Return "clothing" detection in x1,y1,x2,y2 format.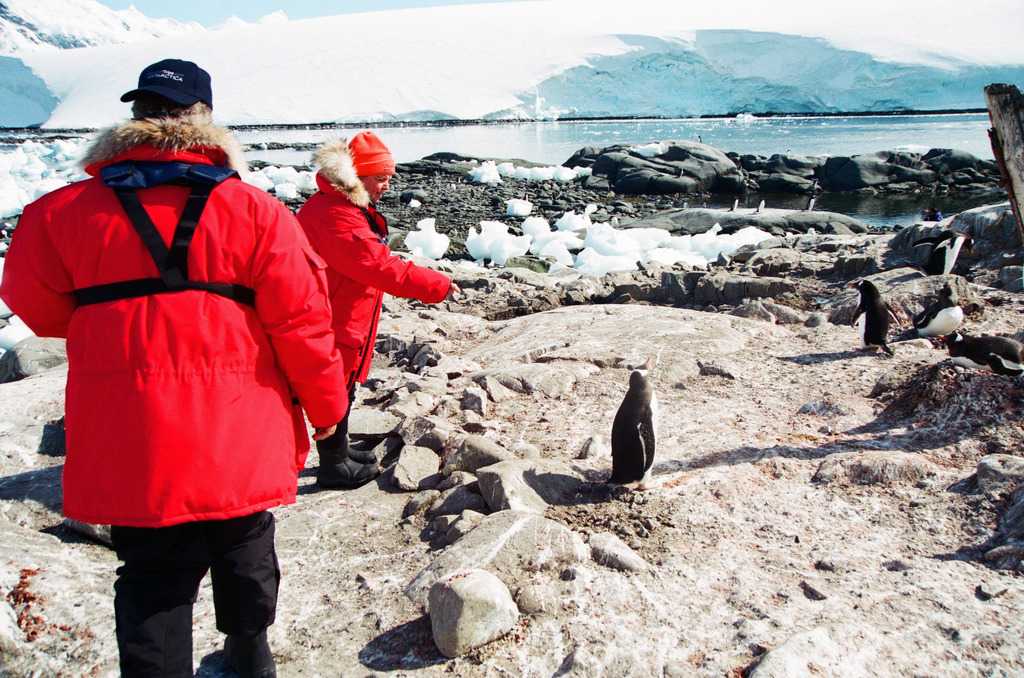
31,122,323,568.
